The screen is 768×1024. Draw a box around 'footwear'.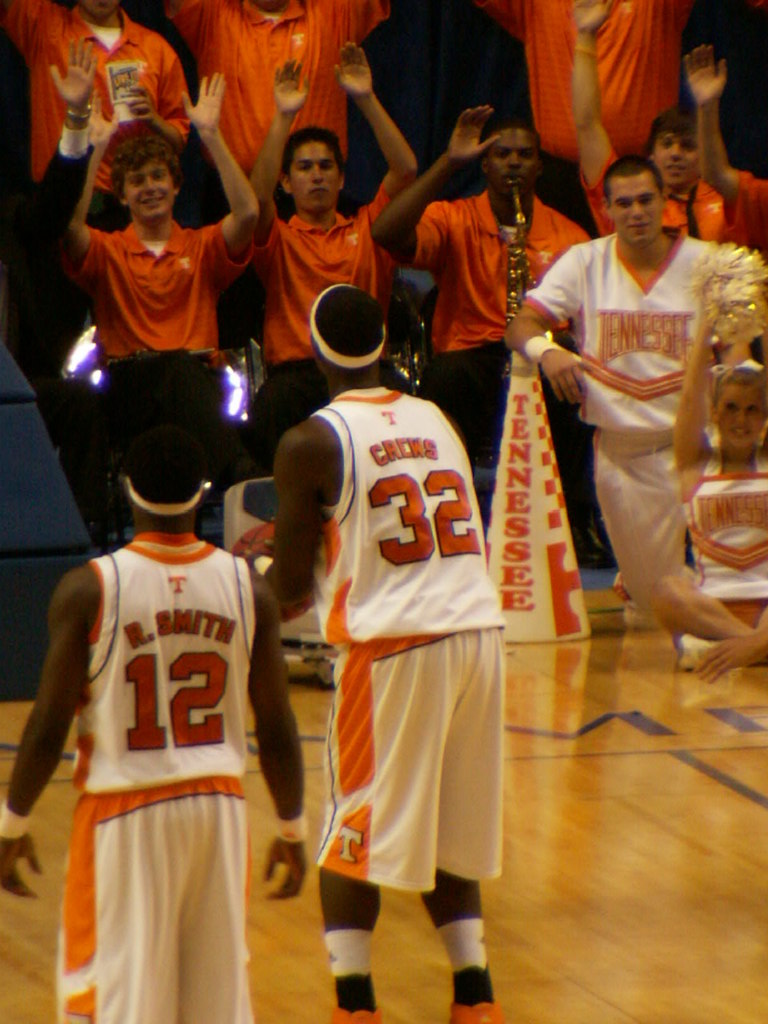
(left=430, top=909, right=501, bottom=1008).
